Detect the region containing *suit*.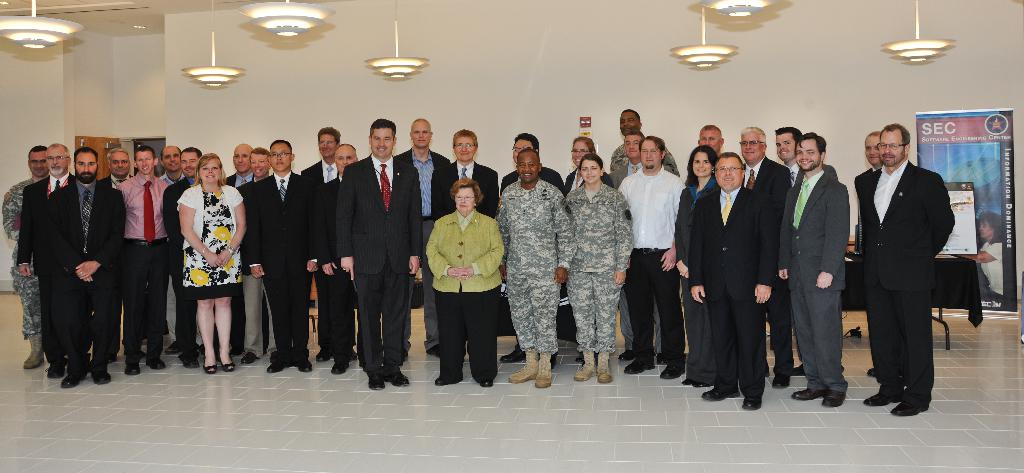
pyautogui.locateOnScreen(742, 156, 793, 376).
